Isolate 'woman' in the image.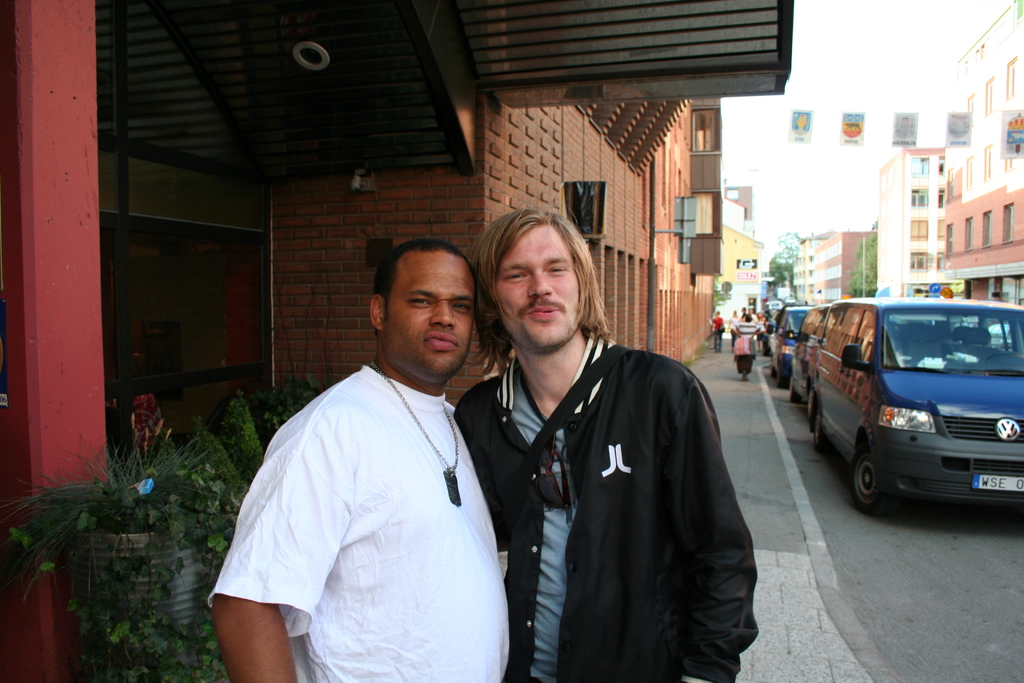
Isolated region: x1=757 y1=311 x2=766 y2=353.
